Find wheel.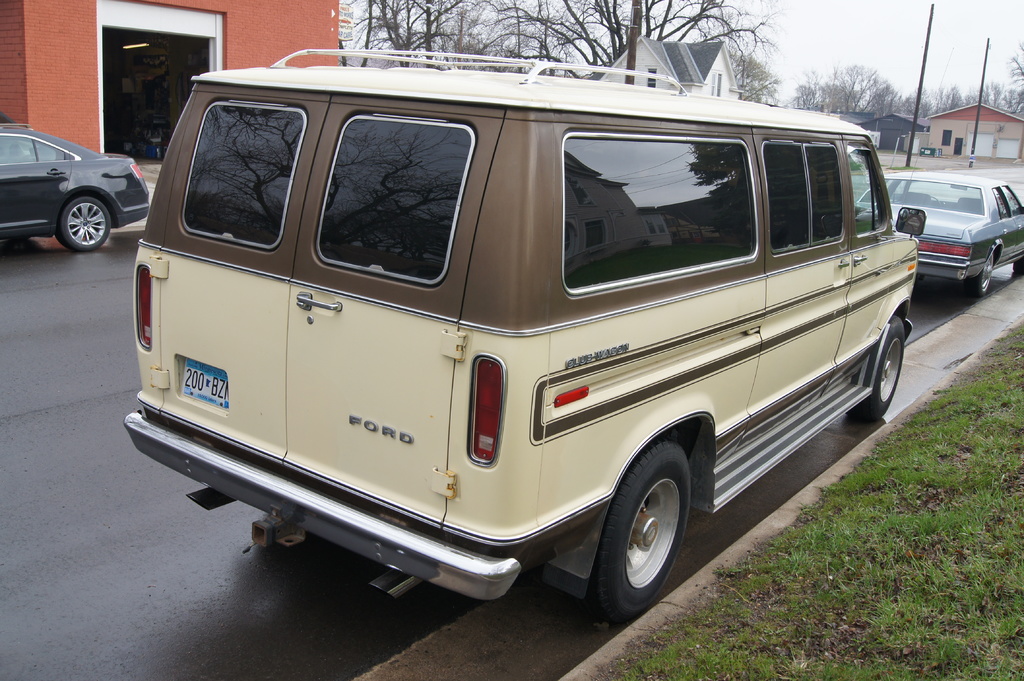
x1=973, y1=252, x2=996, y2=328.
